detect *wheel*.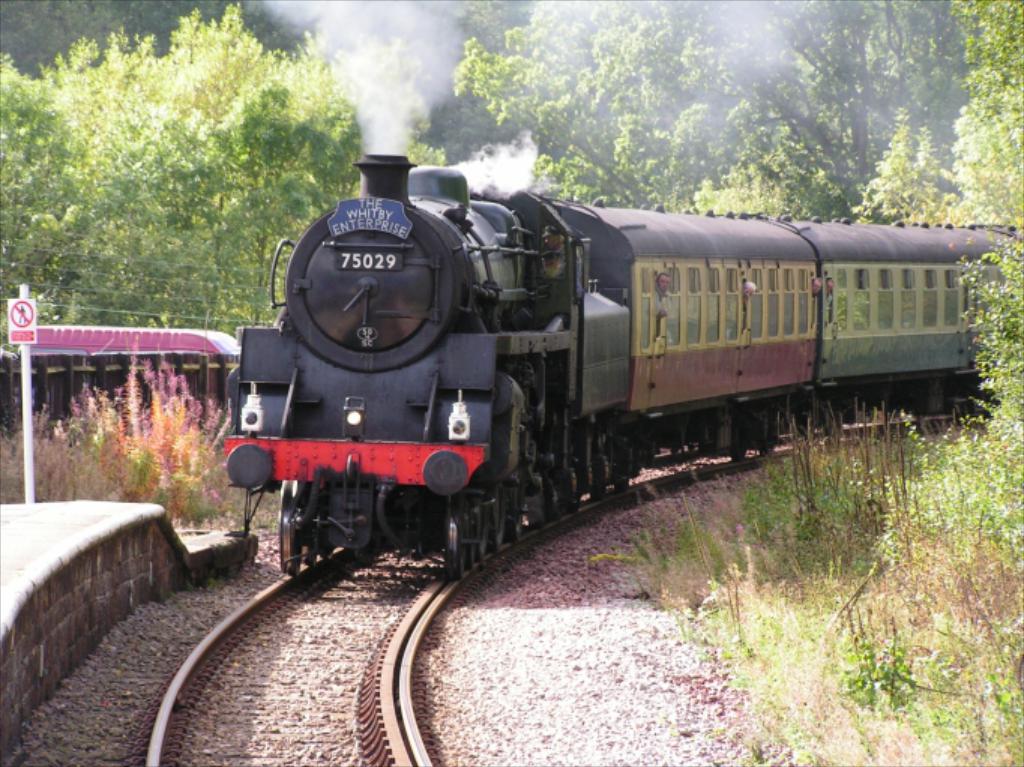
Detected at [left=507, top=515, right=526, bottom=539].
